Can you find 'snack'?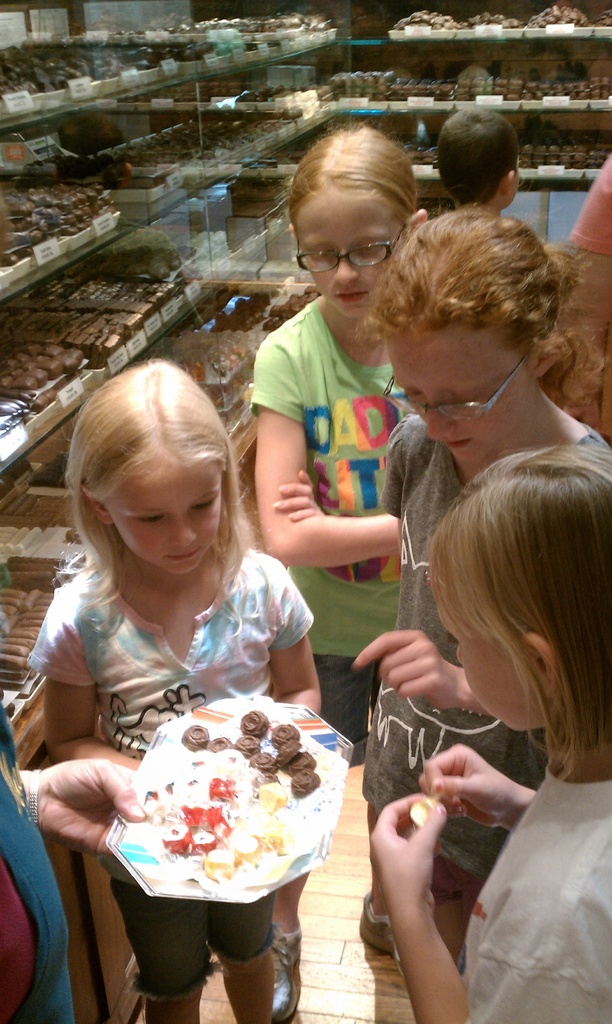
Yes, bounding box: select_region(207, 287, 316, 419).
